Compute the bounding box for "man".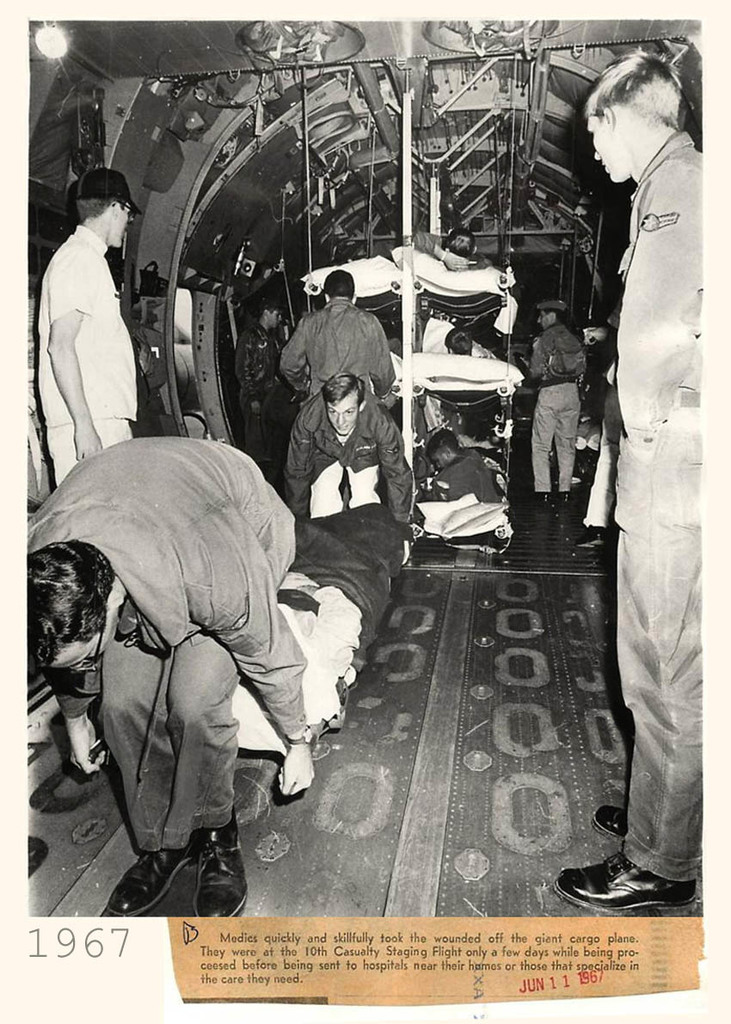
276 373 415 564.
